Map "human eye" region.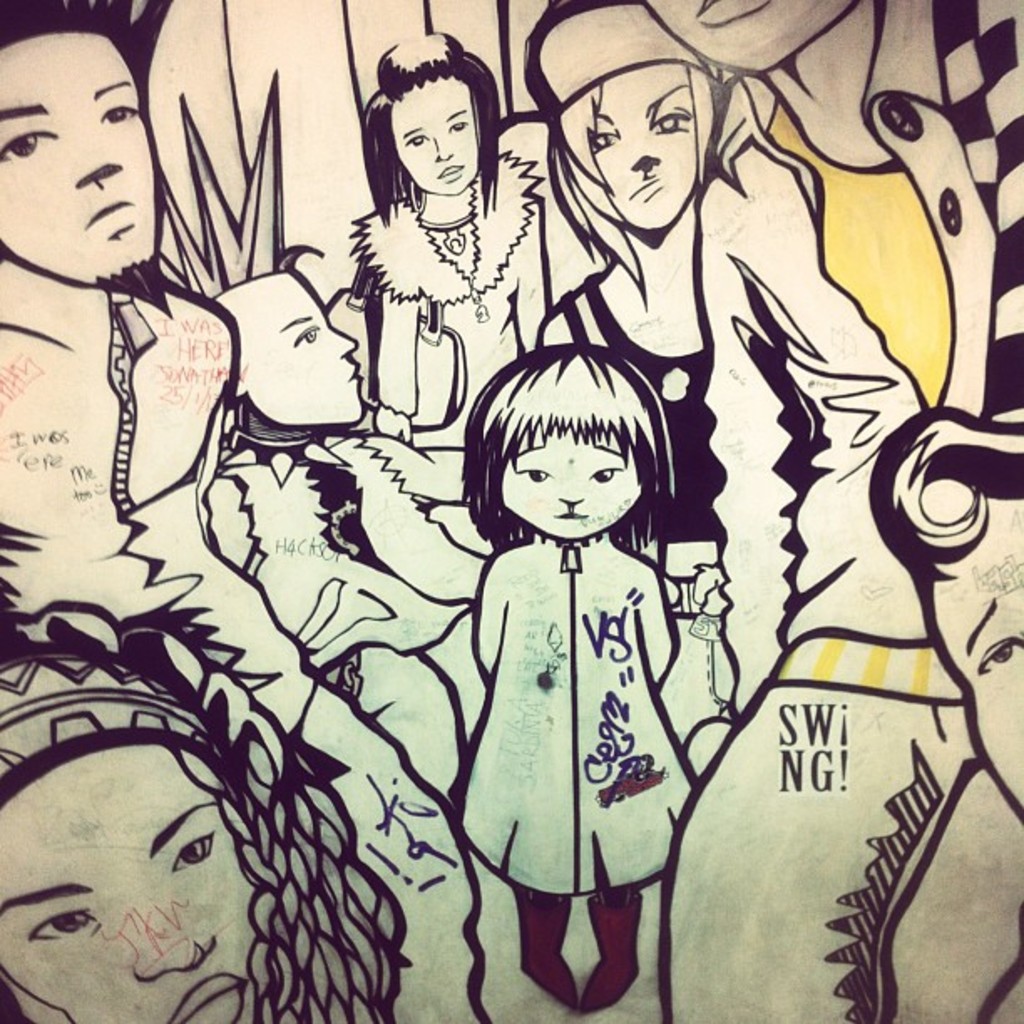
Mapped to (x1=586, y1=129, x2=619, y2=154).
